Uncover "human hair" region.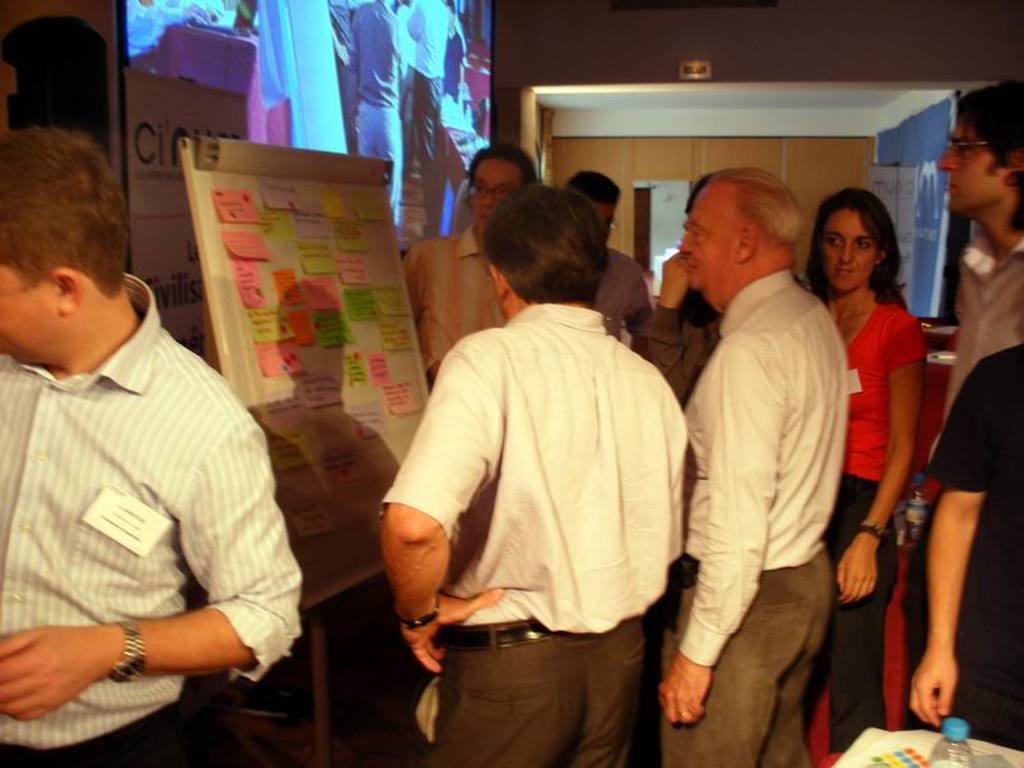
Uncovered: {"left": 0, "top": 127, "right": 132, "bottom": 300}.
